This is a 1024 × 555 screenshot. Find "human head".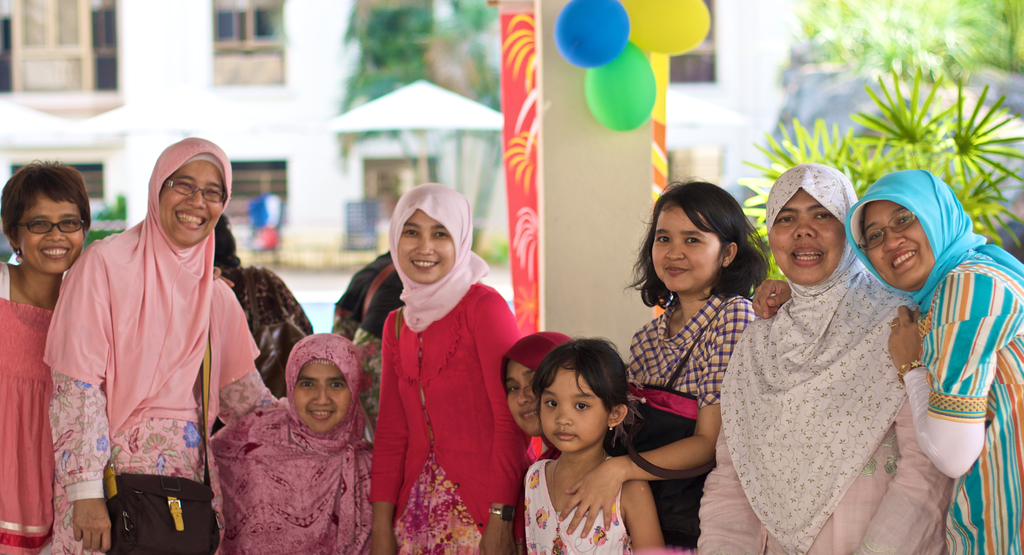
Bounding box: x1=497, y1=328, x2=584, y2=436.
